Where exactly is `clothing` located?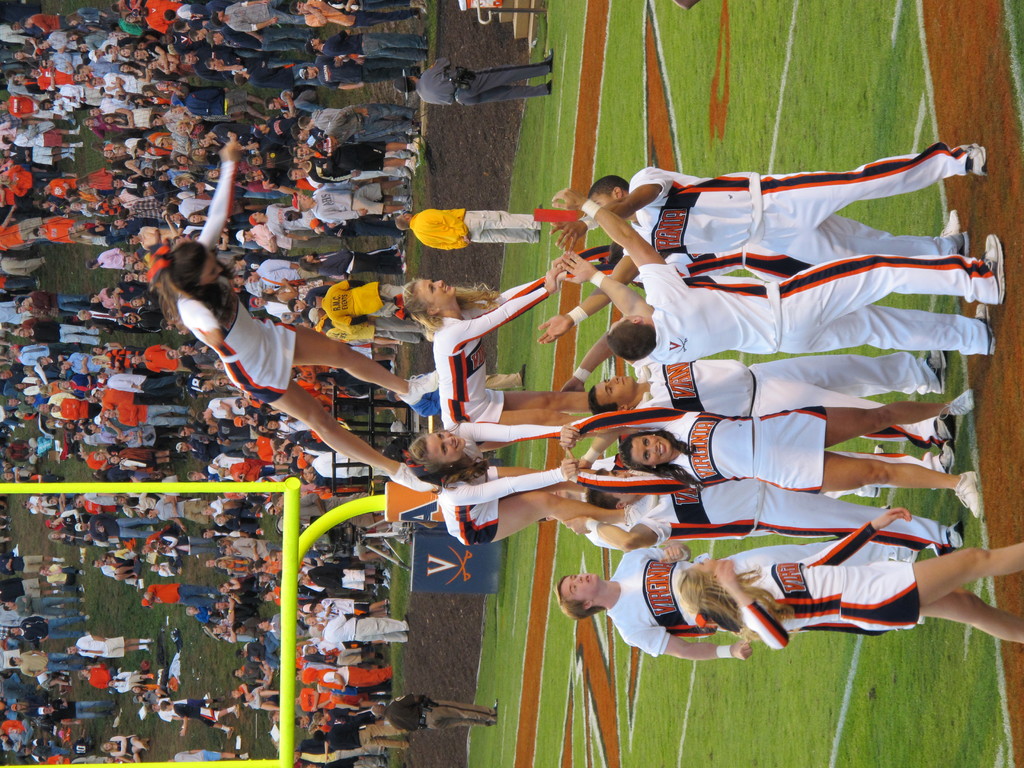
Its bounding box is 61 399 96 425.
